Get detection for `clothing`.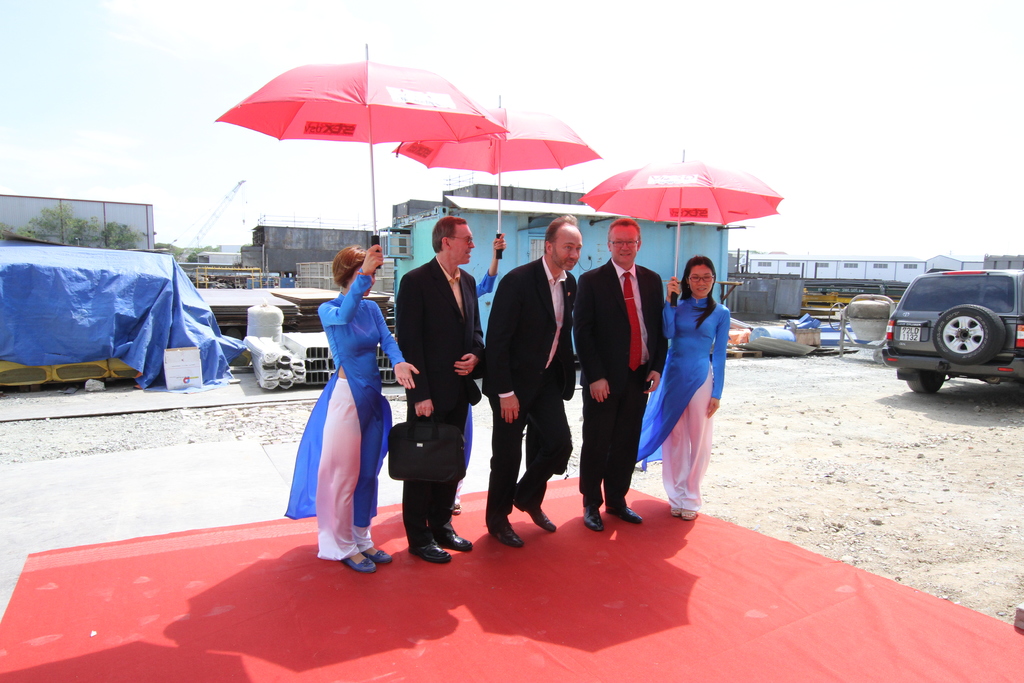
Detection: x1=484 y1=248 x2=577 y2=522.
